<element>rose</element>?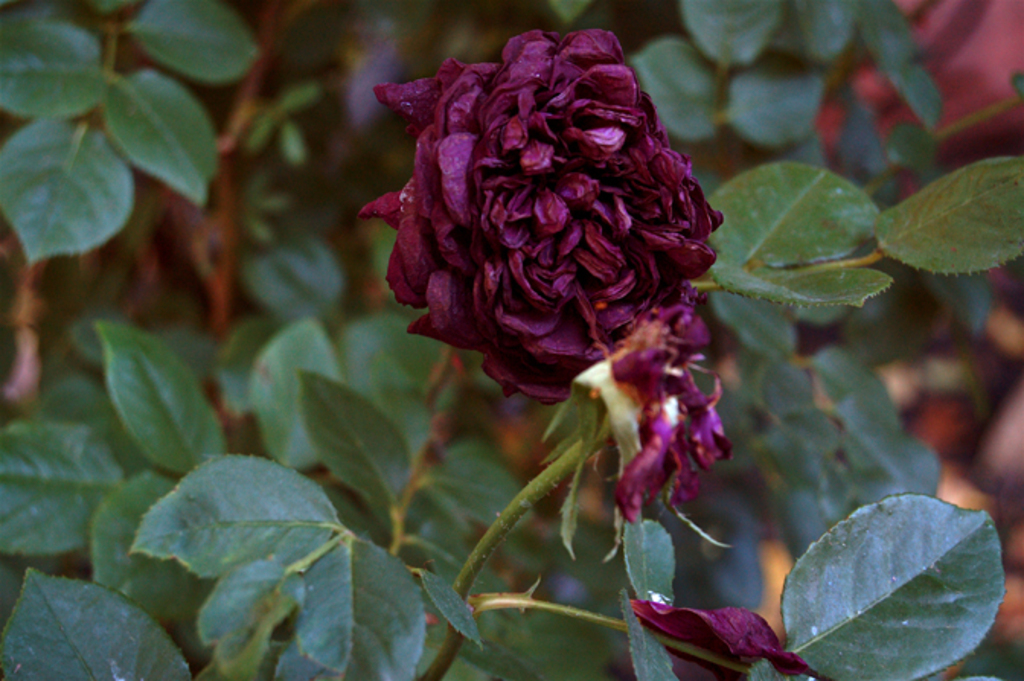
x1=613 y1=308 x2=730 y2=526
